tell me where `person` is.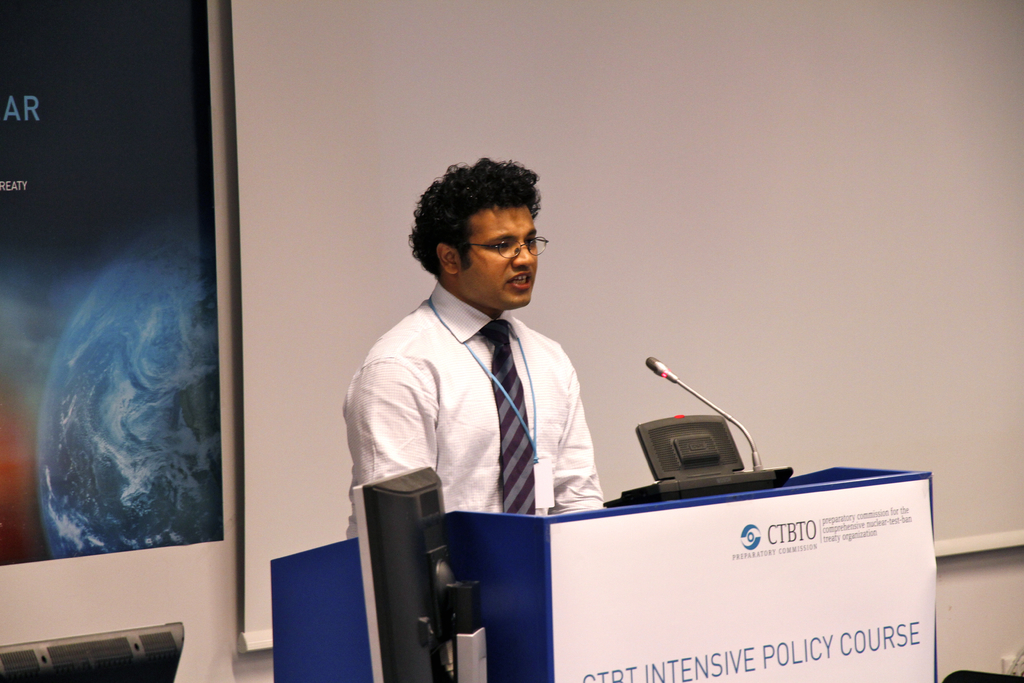
`person` is at x1=353, y1=135, x2=614, y2=636.
